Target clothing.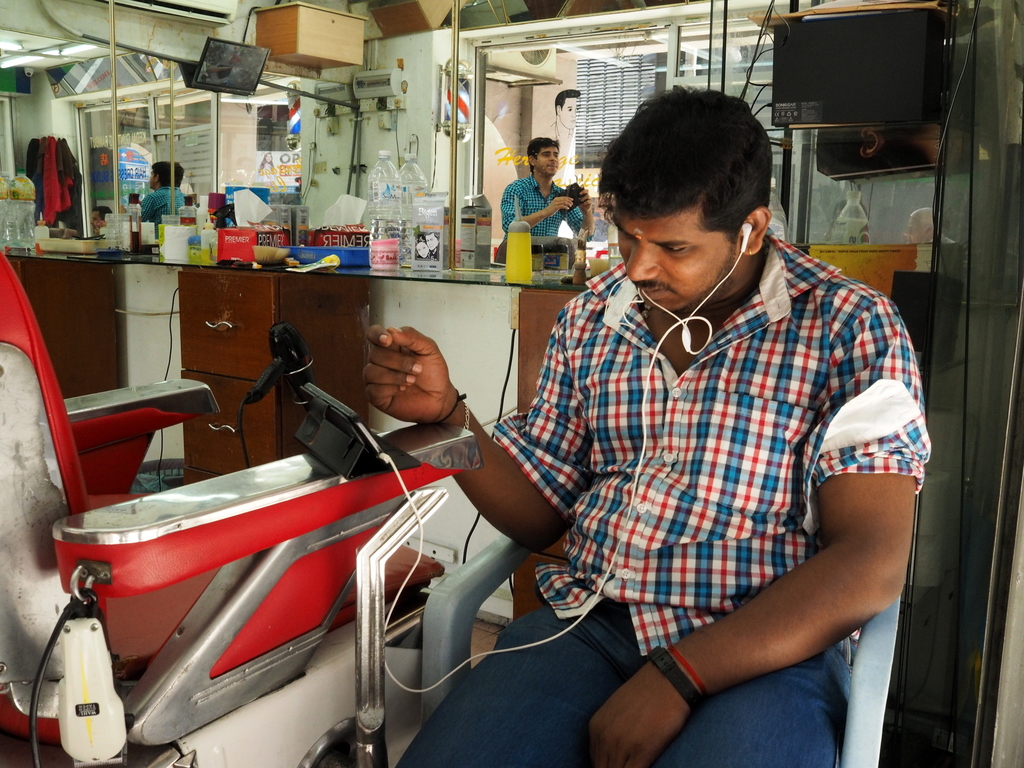
Target region: BBox(503, 166, 584, 254).
